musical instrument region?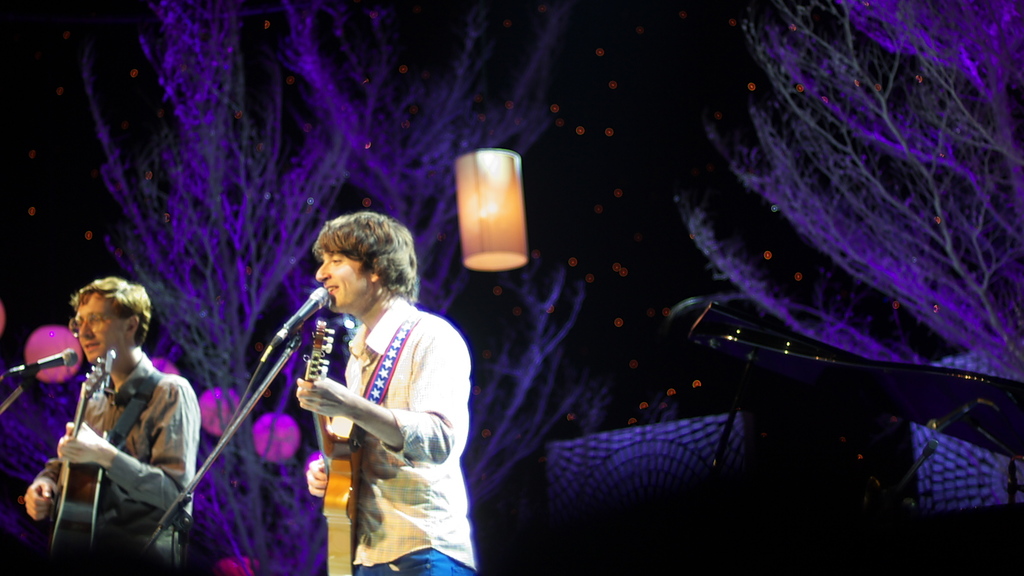
select_region(301, 313, 368, 575)
